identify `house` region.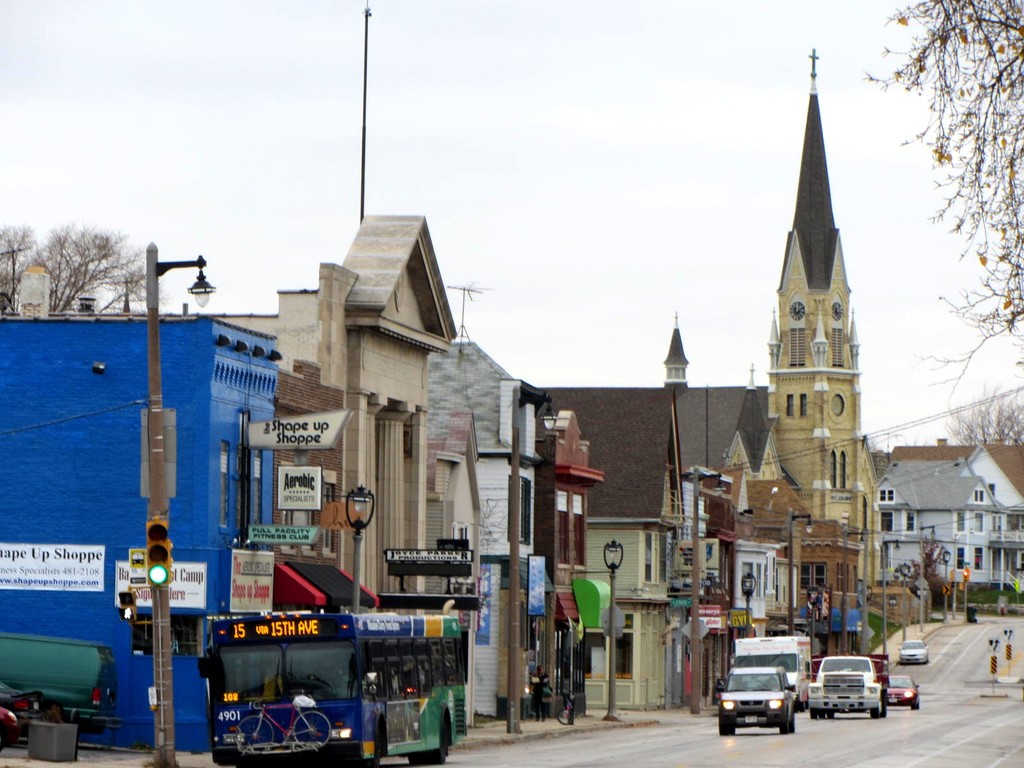
Region: bbox=(2, 322, 282, 742).
